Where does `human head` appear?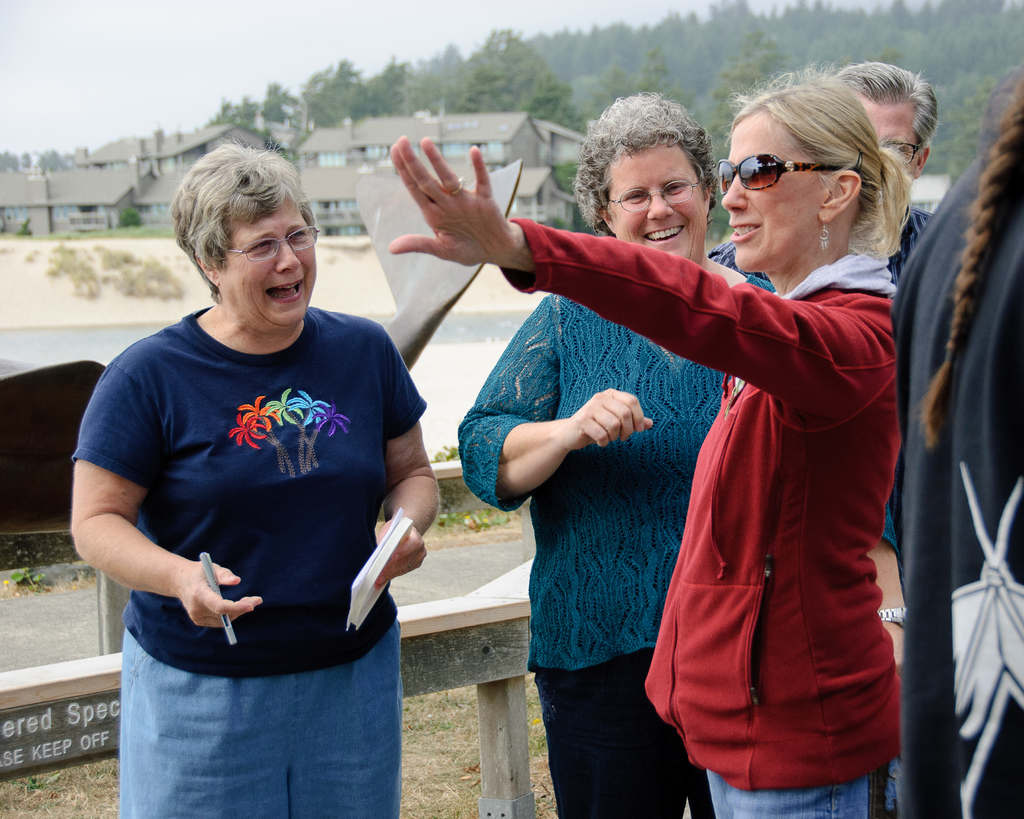
Appears at <box>160,142,318,330</box>.
